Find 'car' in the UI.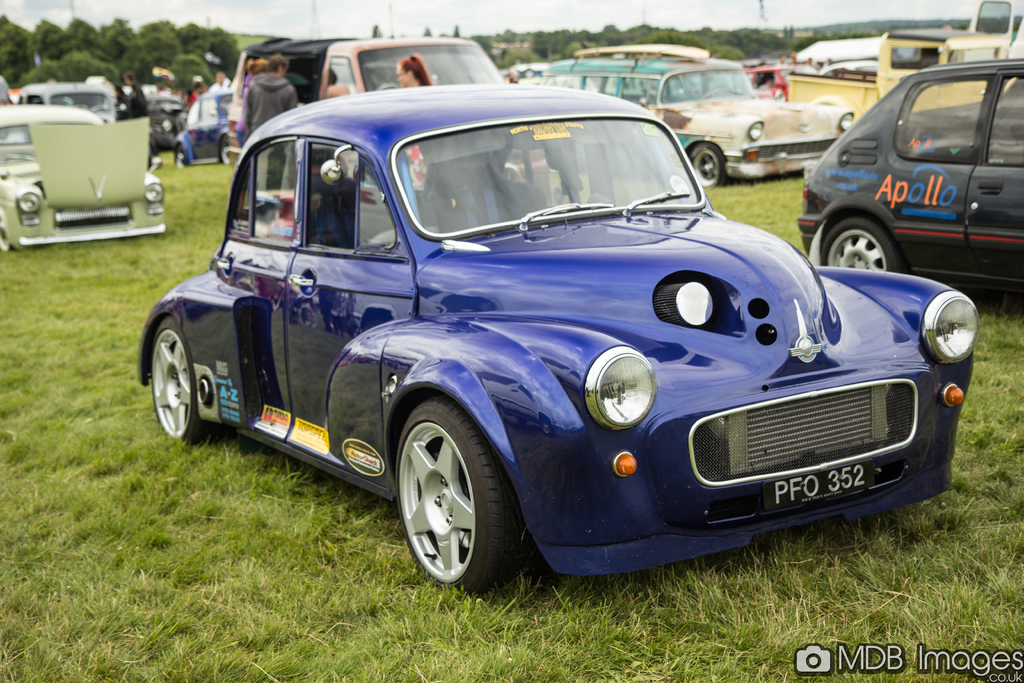
UI element at (0, 106, 168, 252).
